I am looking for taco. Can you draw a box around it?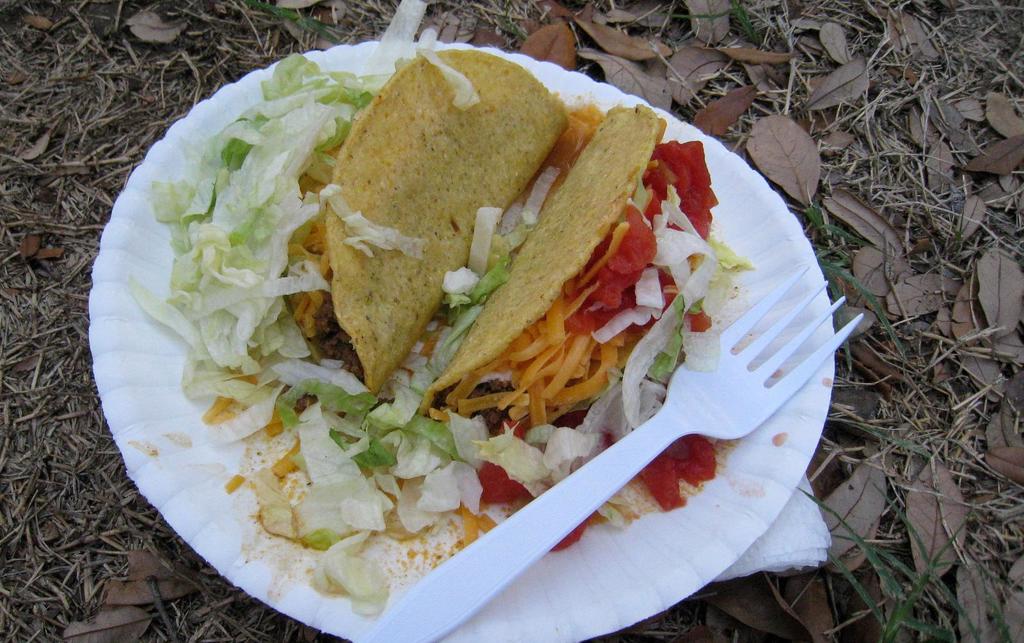
Sure, the bounding box is (x1=275, y1=44, x2=566, y2=393).
